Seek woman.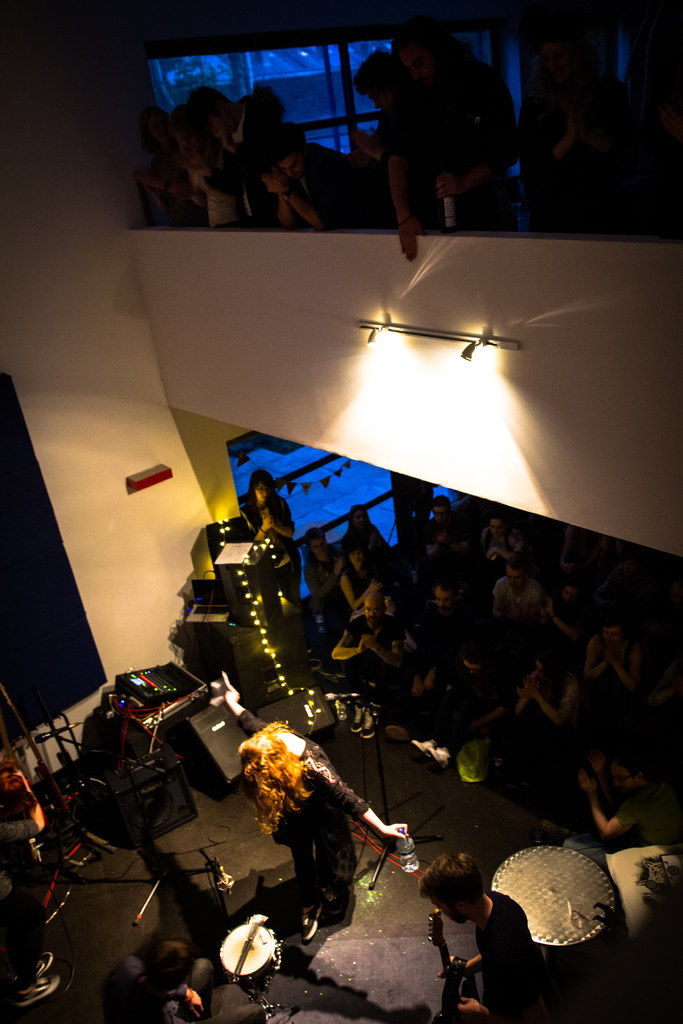
locate(245, 464, 299, 637).
